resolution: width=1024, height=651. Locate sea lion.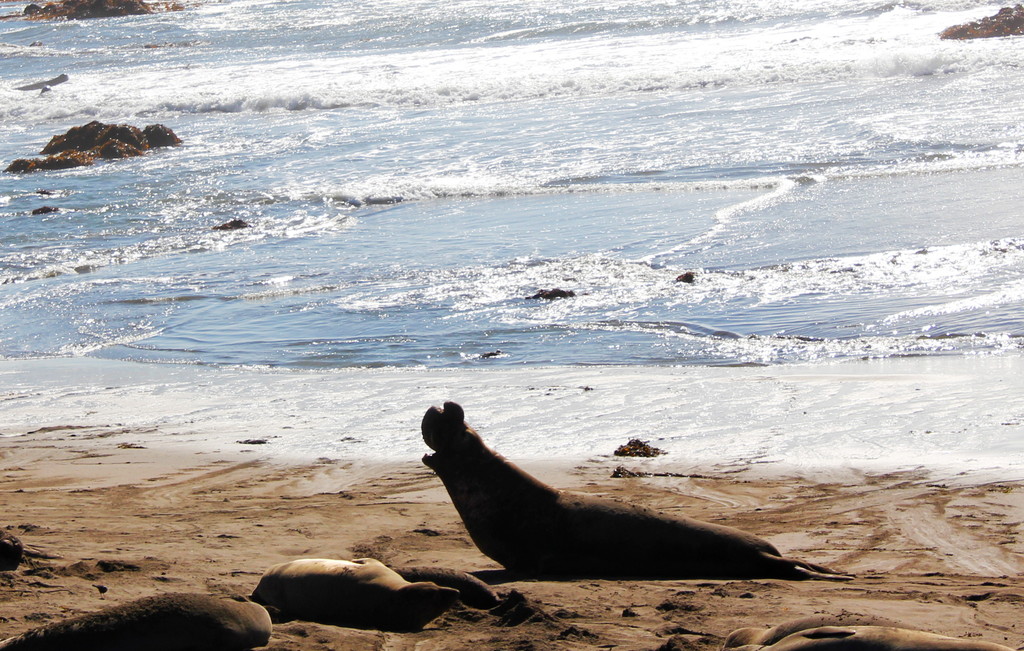
[0, 588, 277, 650].
